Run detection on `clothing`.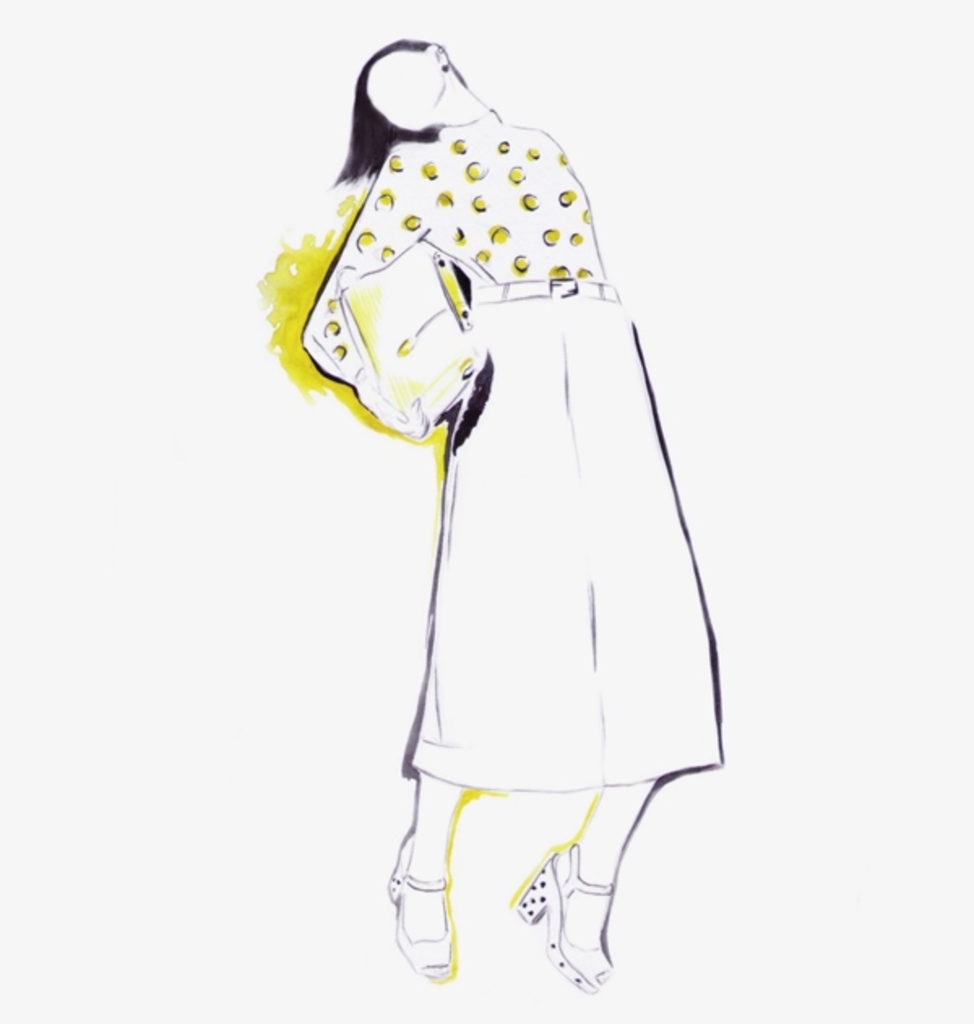
Result: 297/86/726/888.
